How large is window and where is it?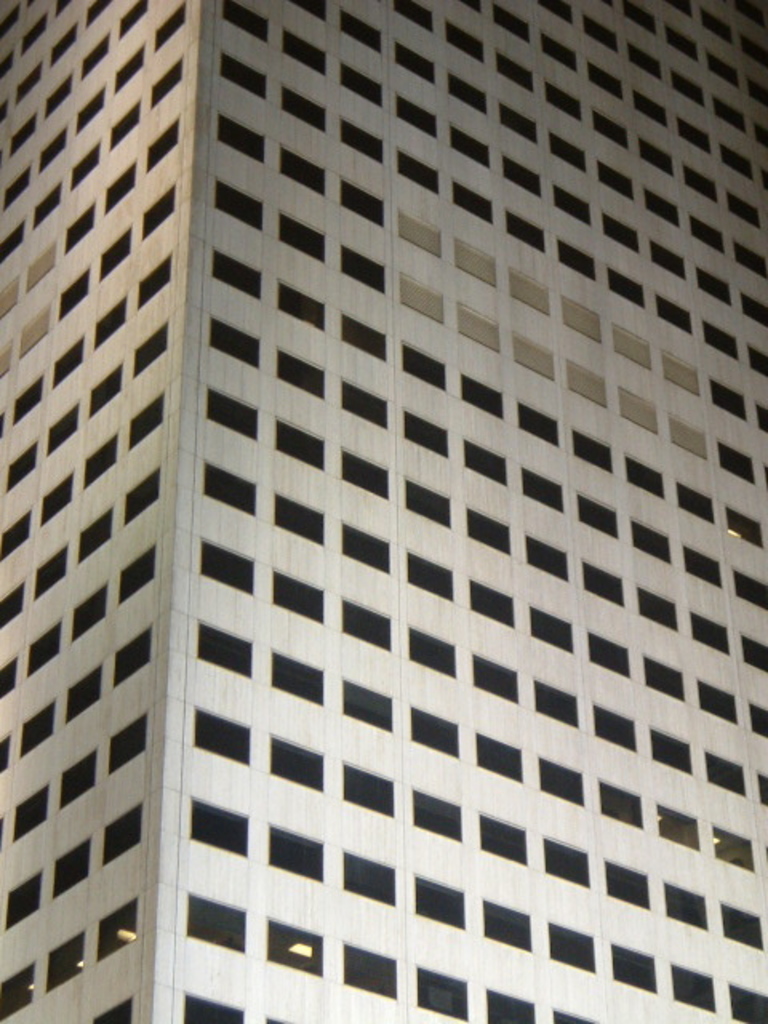
Bounding box: {"left": 757, "top": 765, "right": 766, "bottom": 808}.
